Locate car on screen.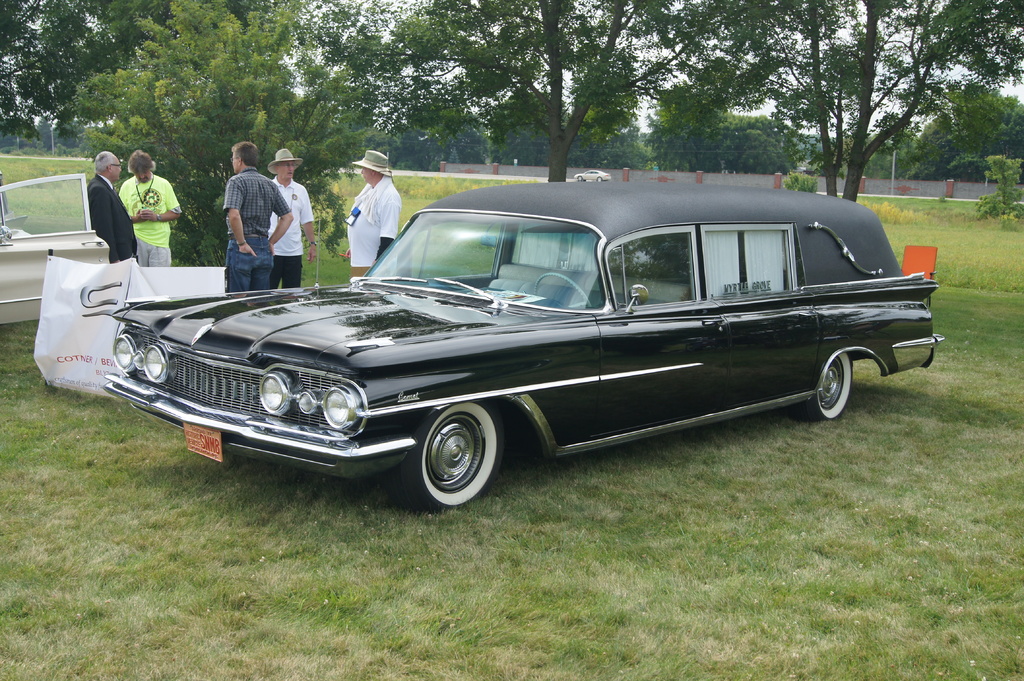
On screen at detection(72, 193, 897, 525).
